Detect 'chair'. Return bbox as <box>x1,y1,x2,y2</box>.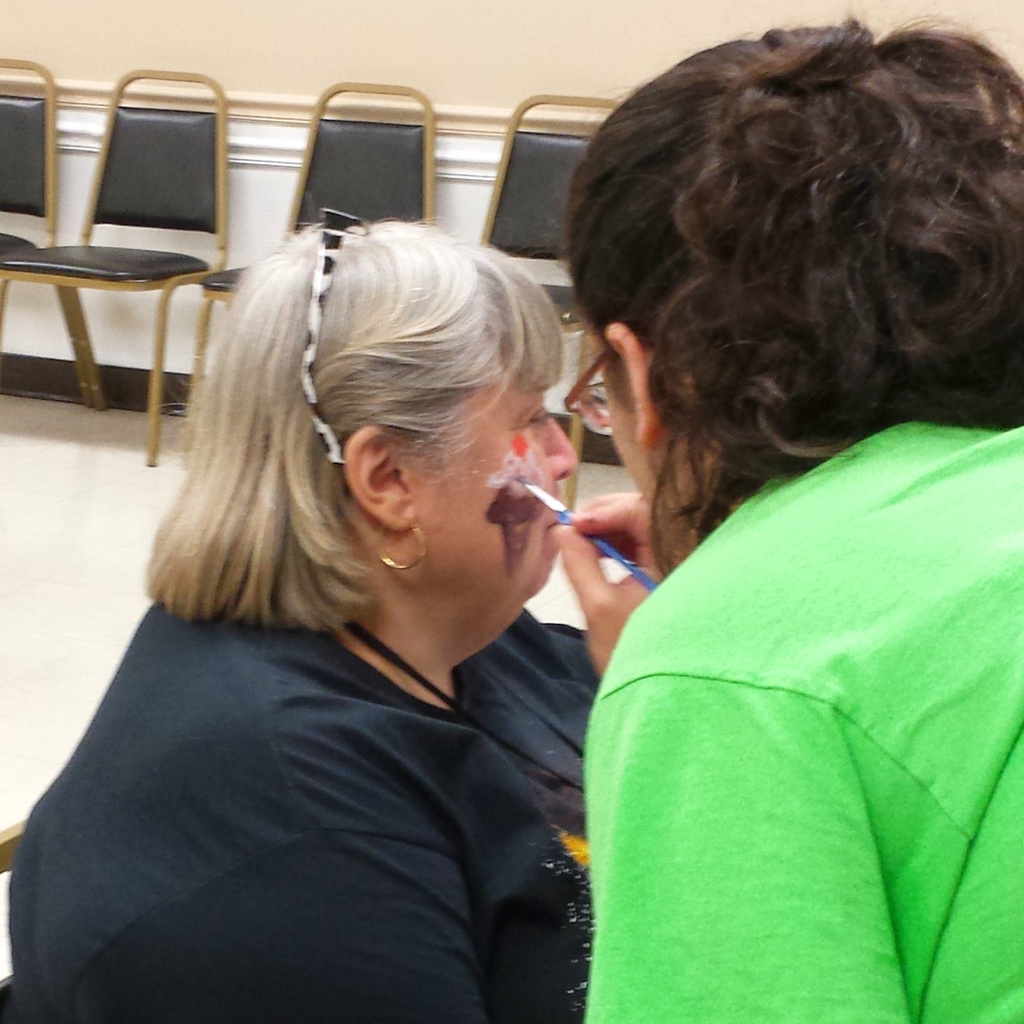
<box>186,77,436,462</box>.
